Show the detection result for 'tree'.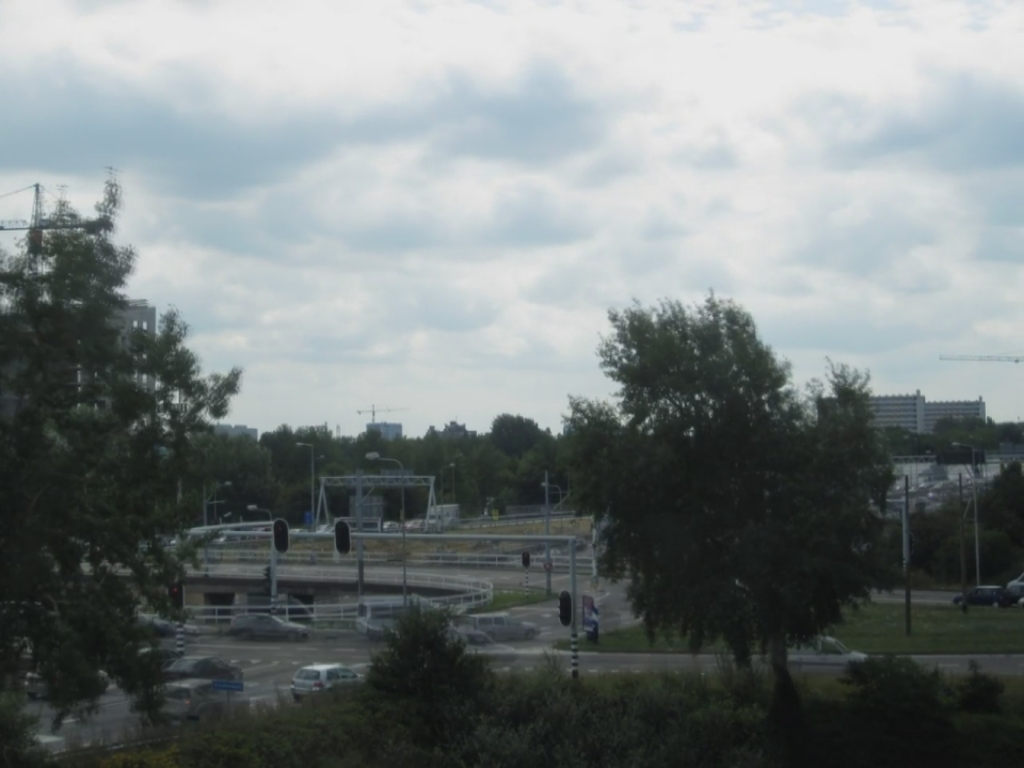
x1=565, y1=291, x2=898, y2=717.
